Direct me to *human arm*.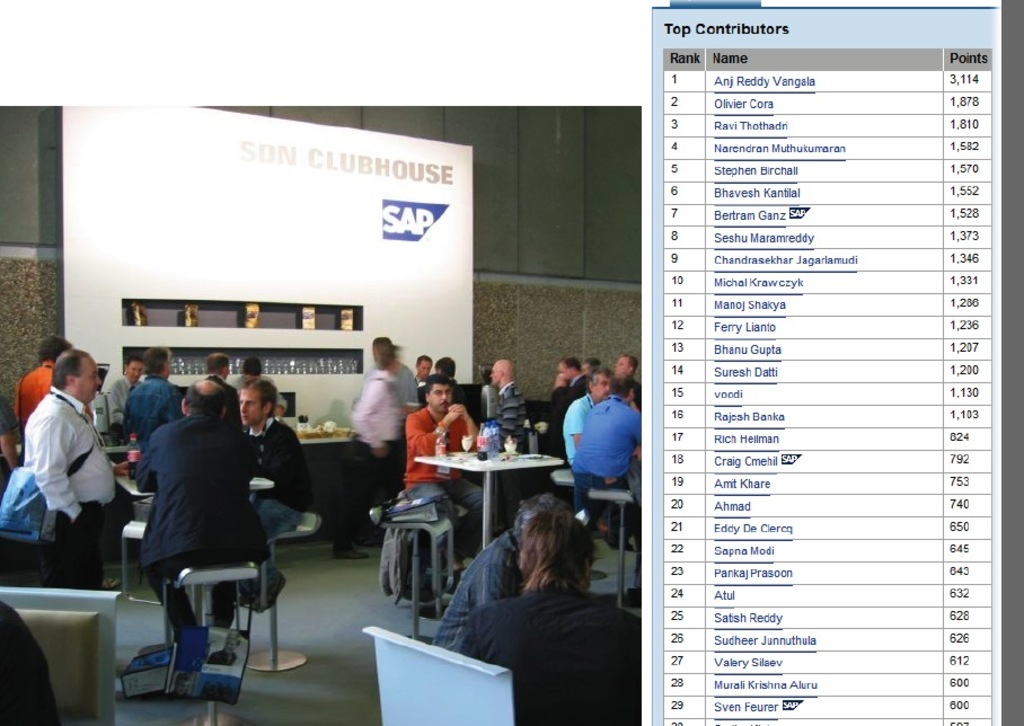
Direction: 351, 384, 380, 455.
